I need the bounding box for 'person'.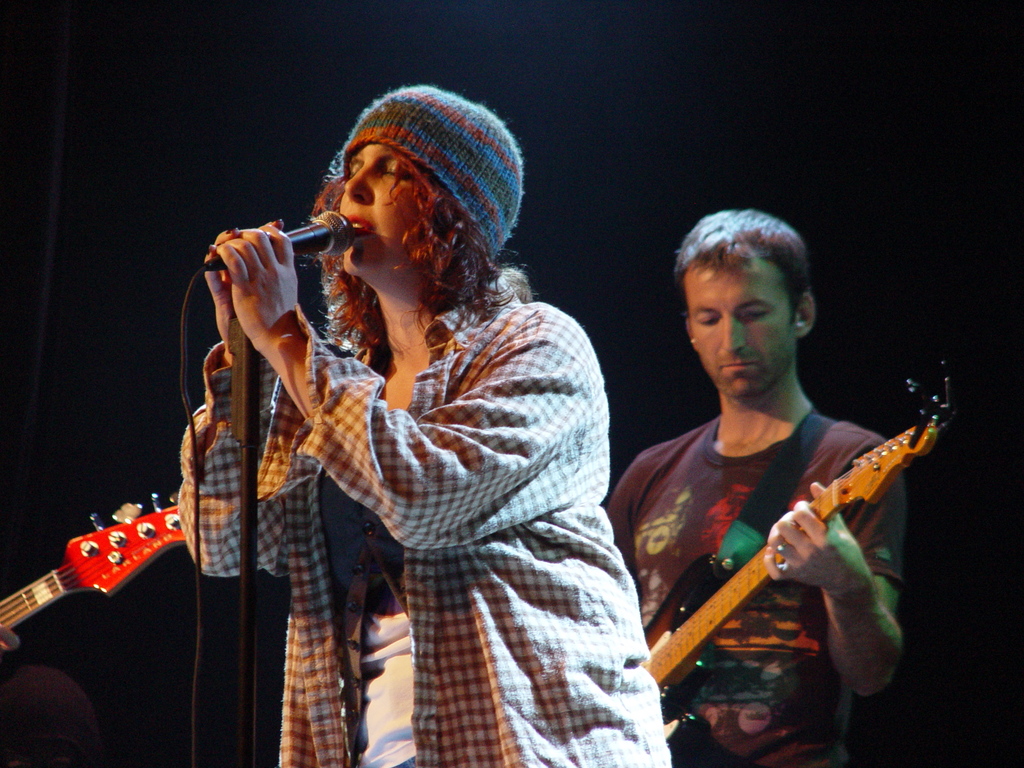
Here it is: {"x1": 0, "y1": 621, "x2": 19, "y2": 653}.
